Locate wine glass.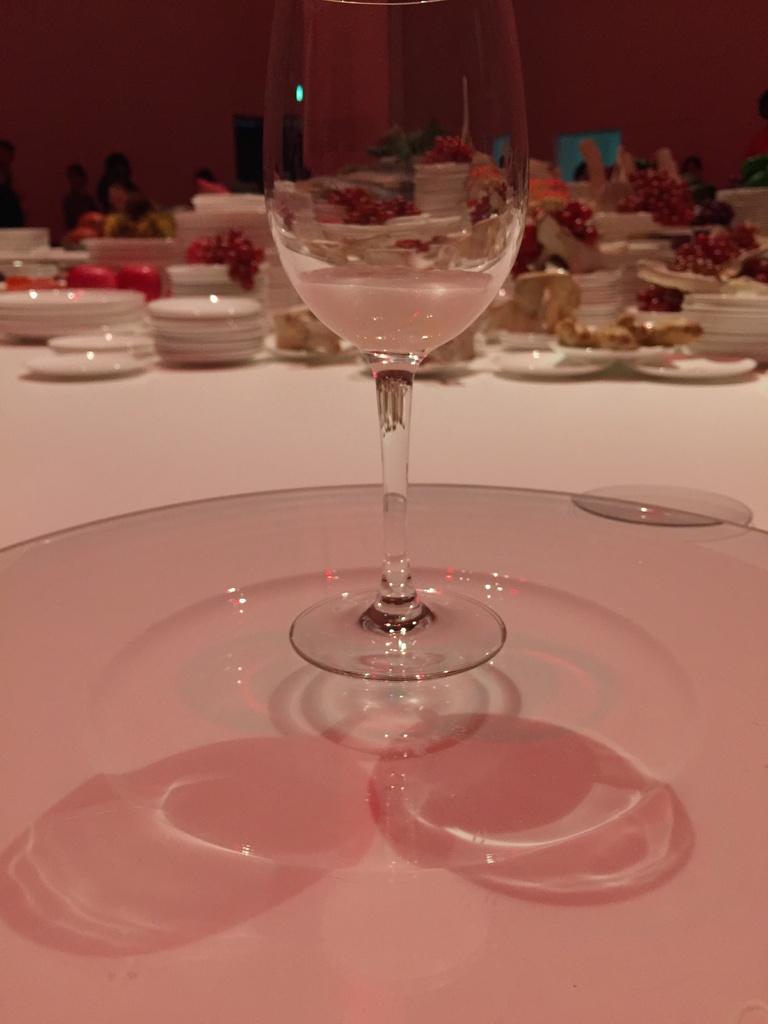
Bounding box: rect(259, 0, 532, 679).
